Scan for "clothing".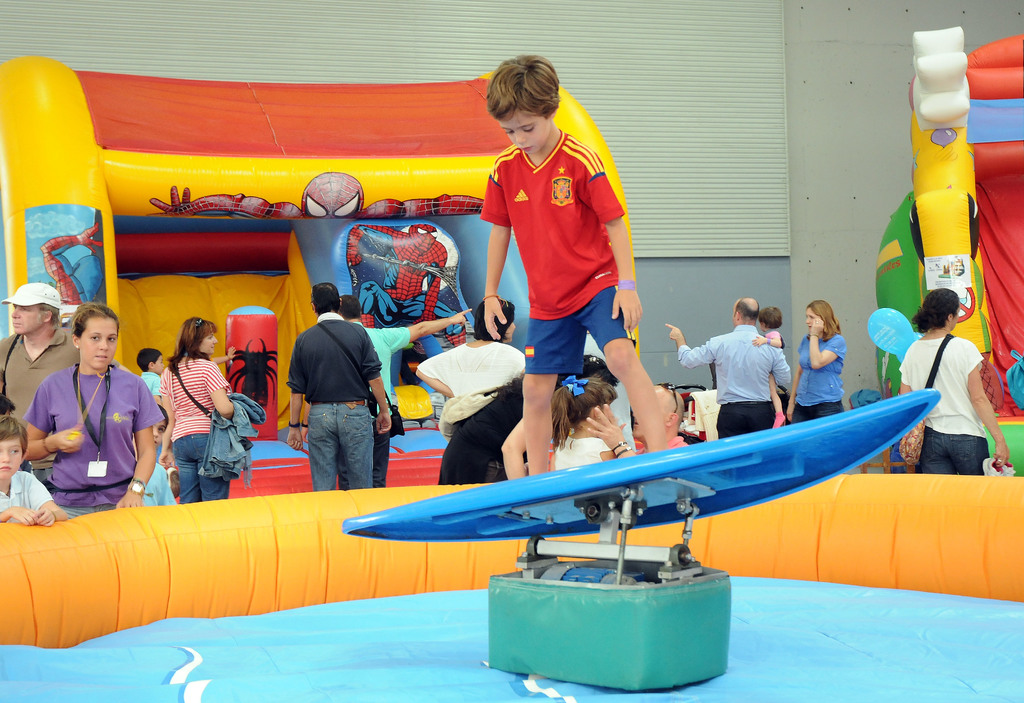
Scan result: (137, 467, 175, 505).
